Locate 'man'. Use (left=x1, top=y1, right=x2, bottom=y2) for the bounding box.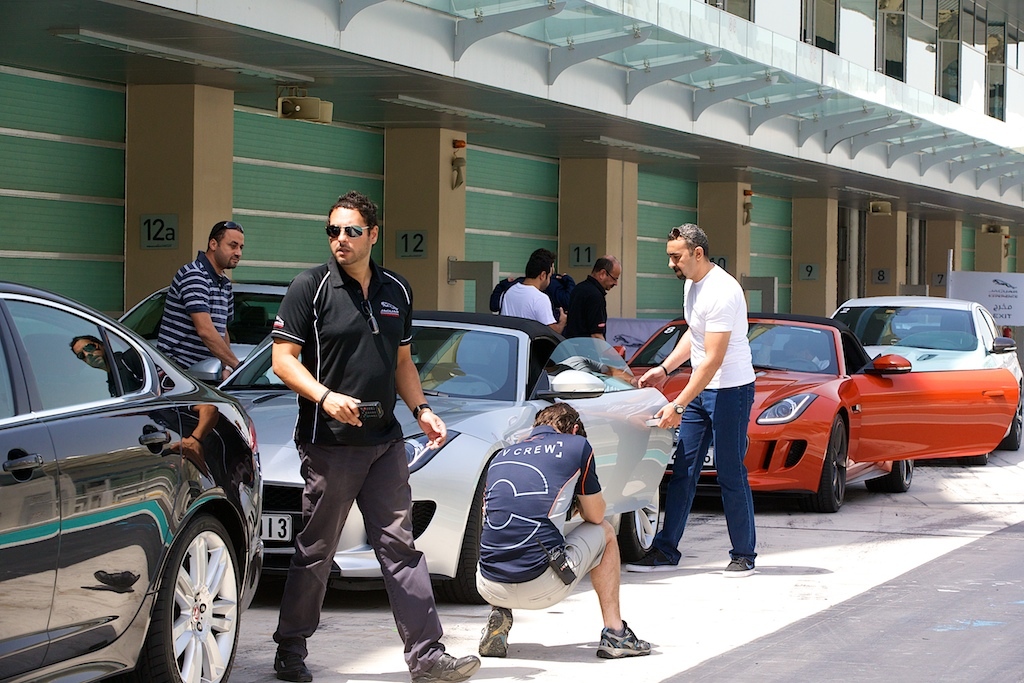
(left=657, top=215, right=780, bottom=588).
